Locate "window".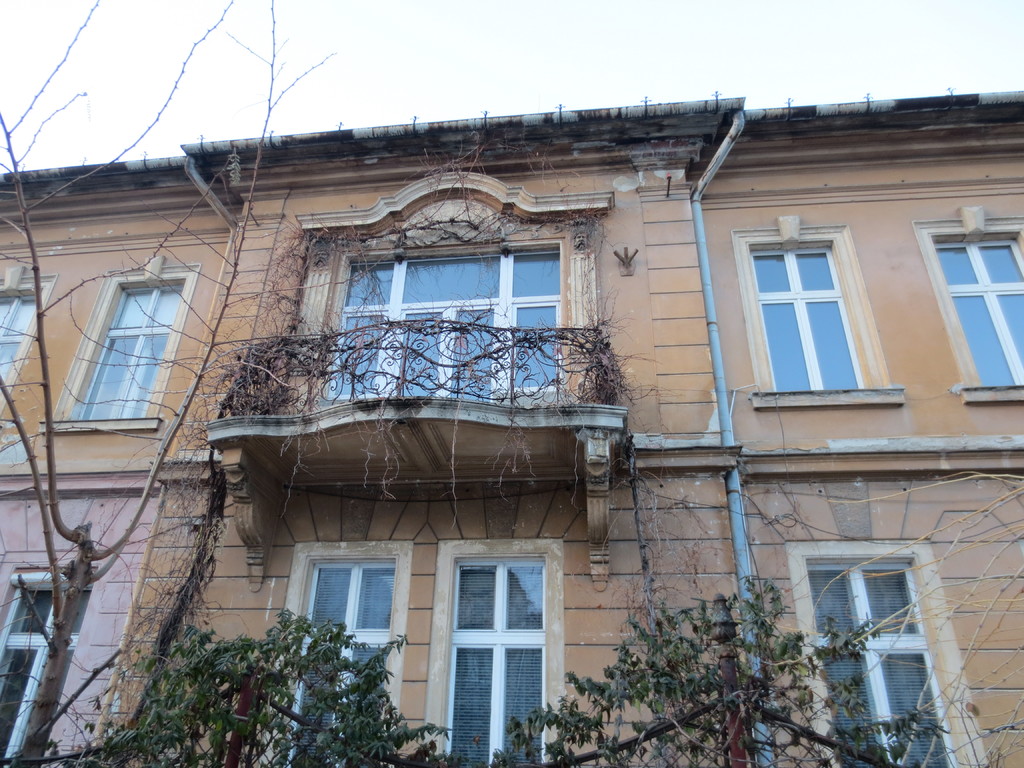
Bounding box: bbox(247, 543, 416, 767).
